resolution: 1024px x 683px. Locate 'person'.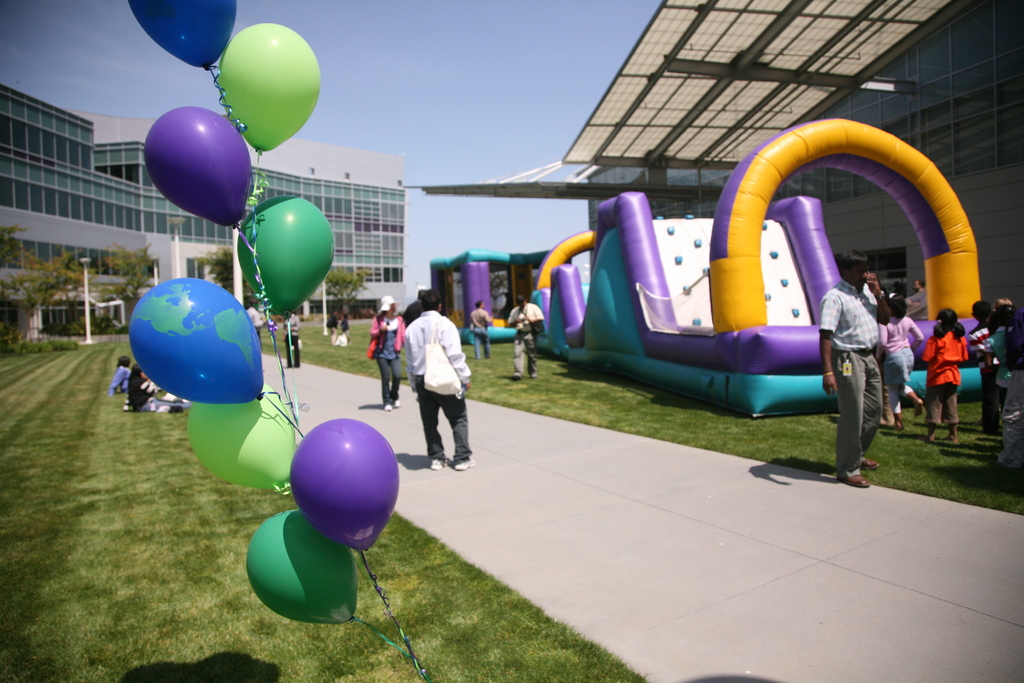
Rect(284, 309, 307, 368).
